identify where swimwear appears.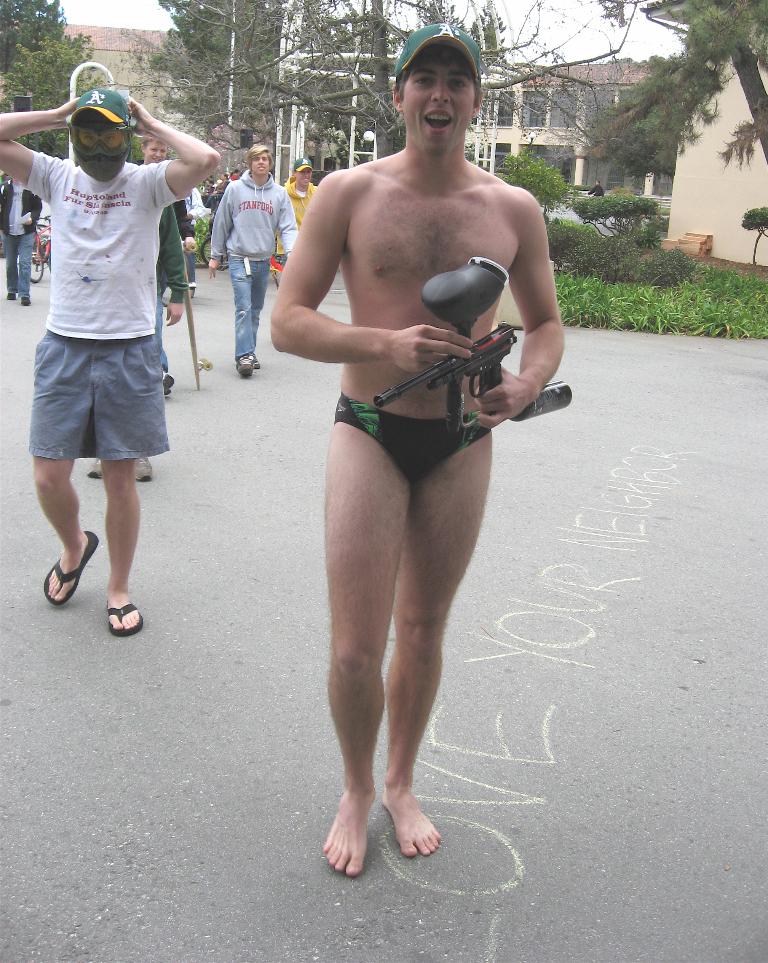
Appears at (23, 331, 170, 454).
